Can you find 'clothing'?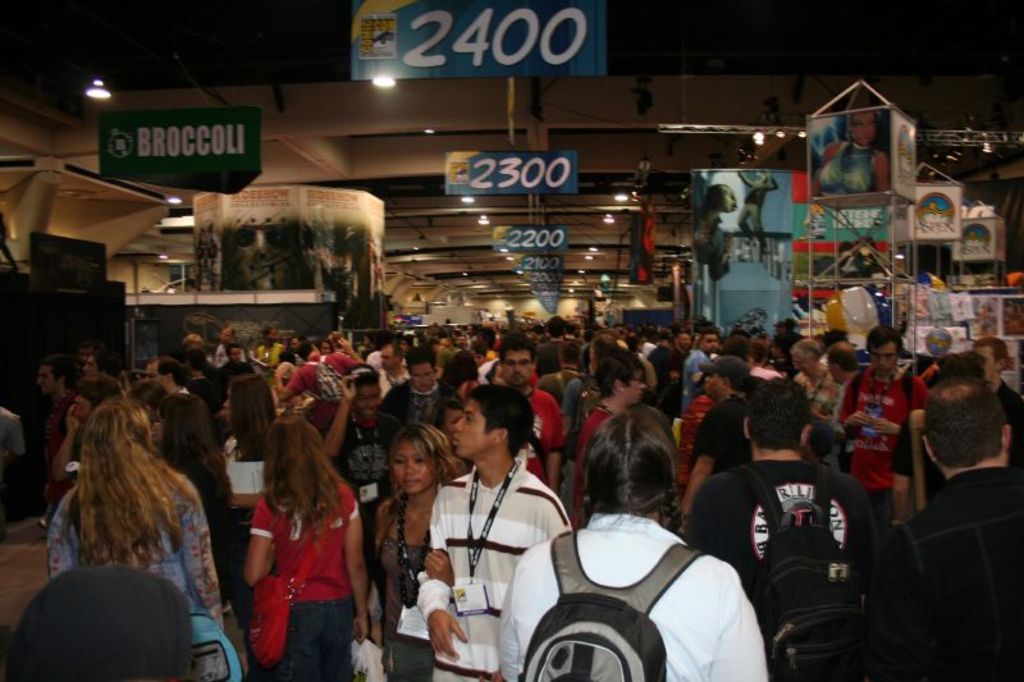
Yes, bounding box: [x1=47, y1=470, x2=230, y2=627].
